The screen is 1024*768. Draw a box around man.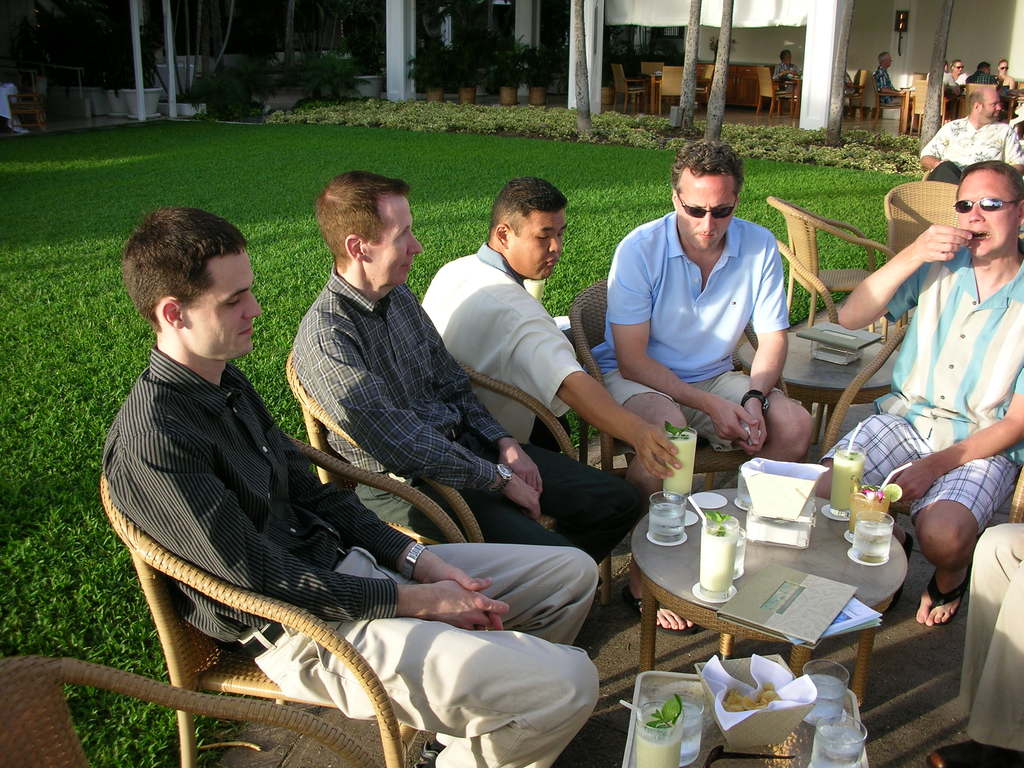
(x1=926, y1=60, x2=962, y2=125).
